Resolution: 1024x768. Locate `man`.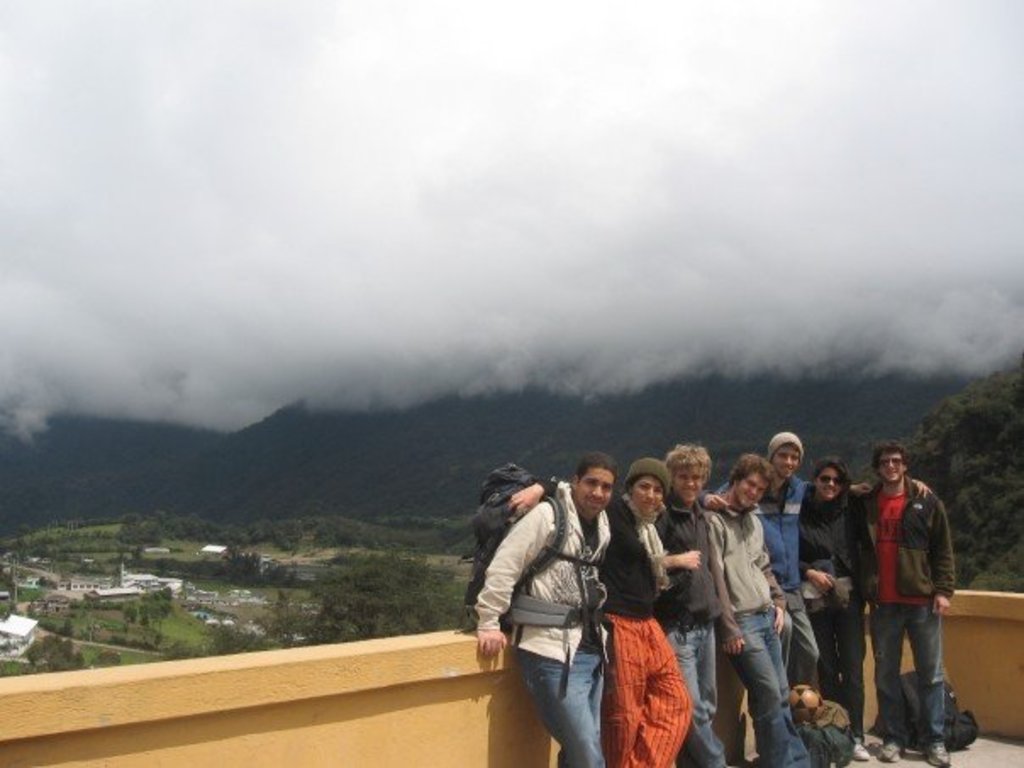
x1=702 y1=451 x2=817 y2=766.
